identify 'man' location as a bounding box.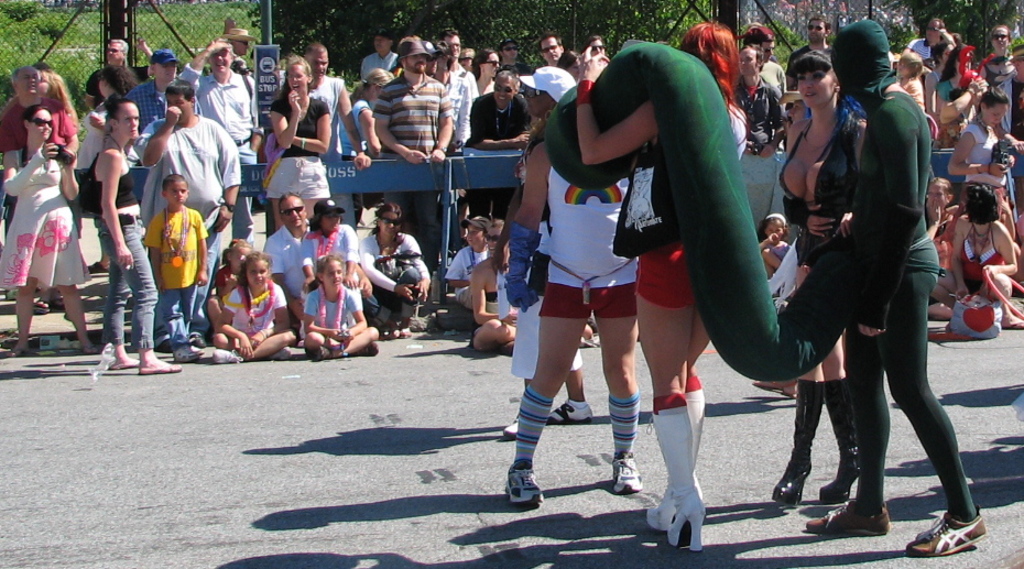
742/29/791/91.
